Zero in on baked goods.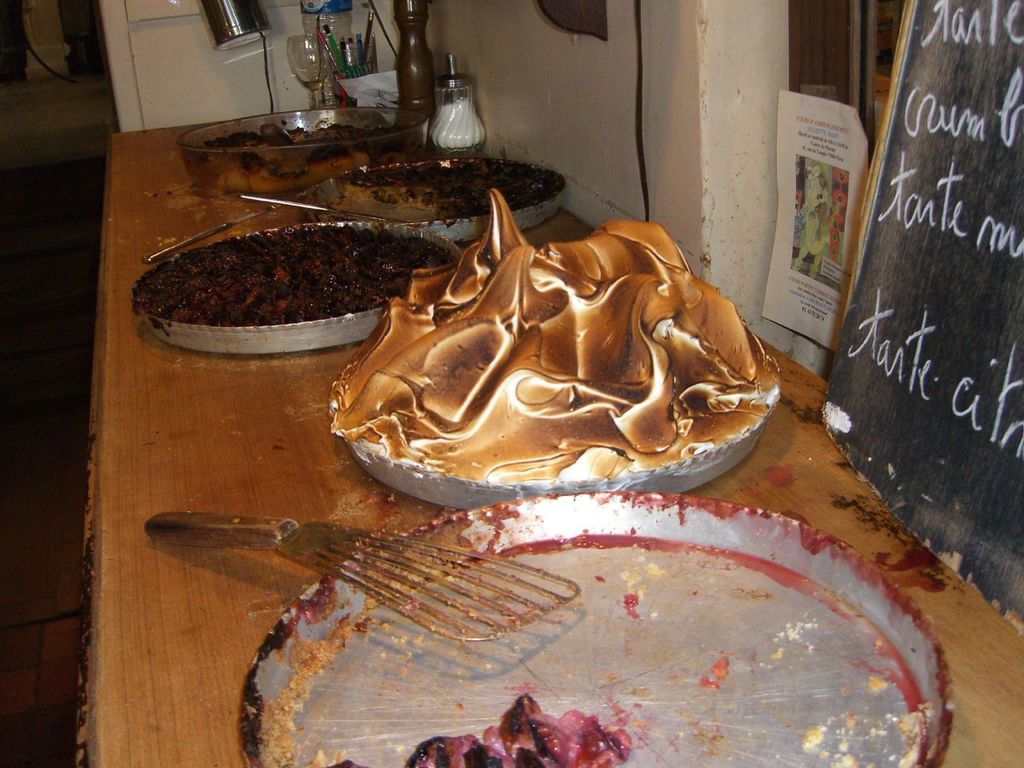
Zeroed in: locate(190, 118, 410, 190).
